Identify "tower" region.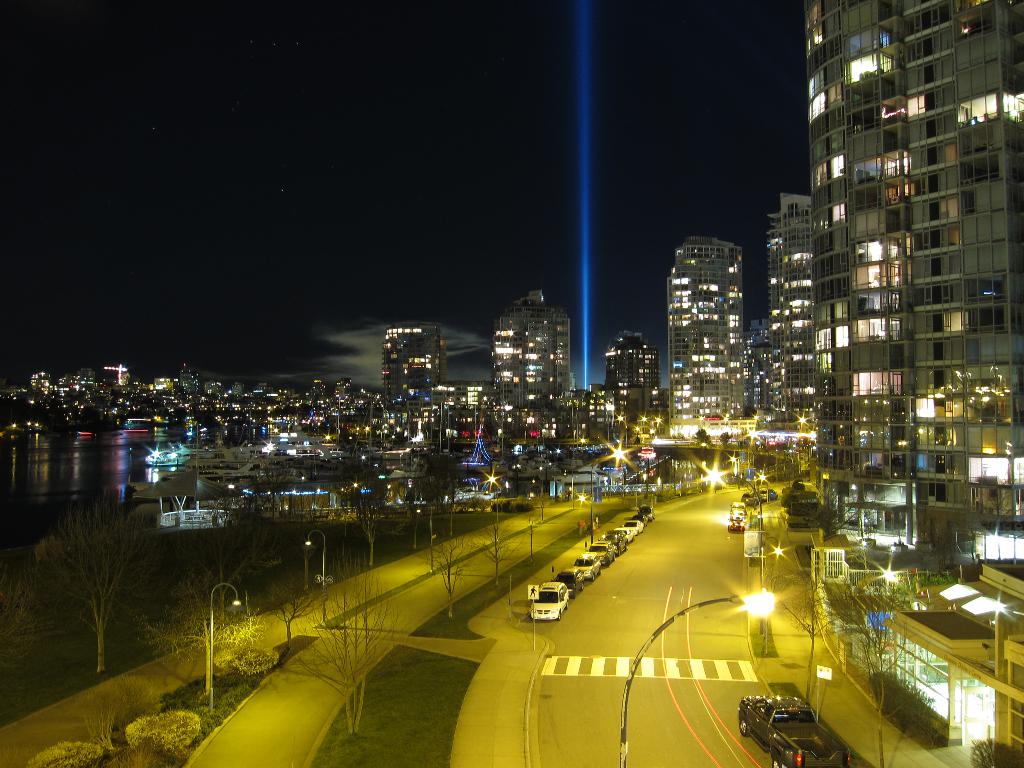
Region: rect(495, 290, 582, 416).
